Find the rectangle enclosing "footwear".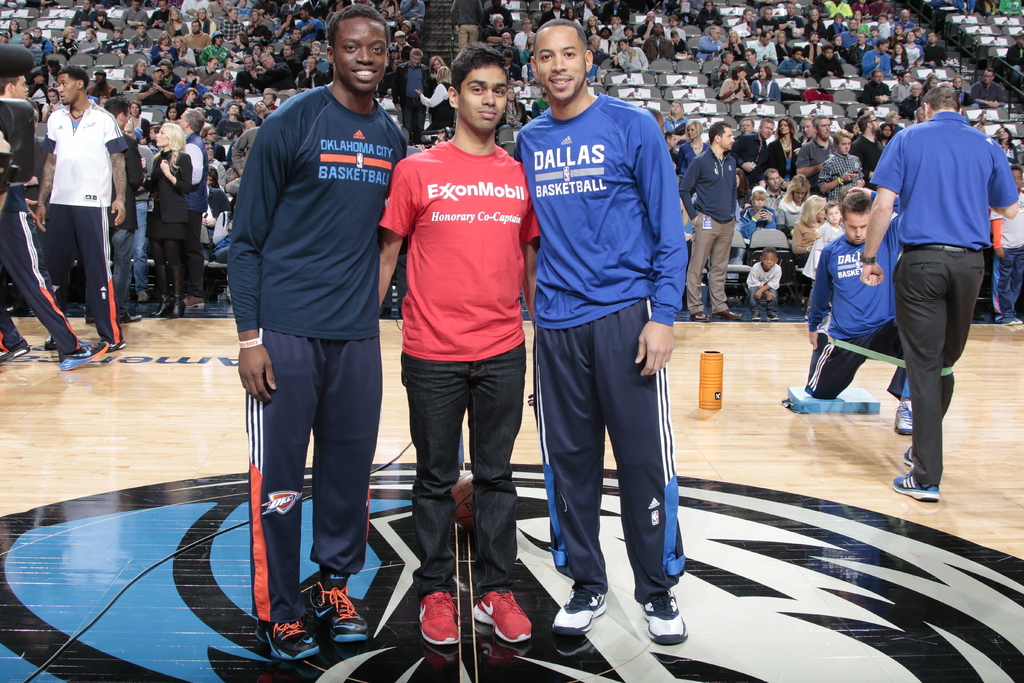
(left=640, top=592, right=687, bottom=641).
